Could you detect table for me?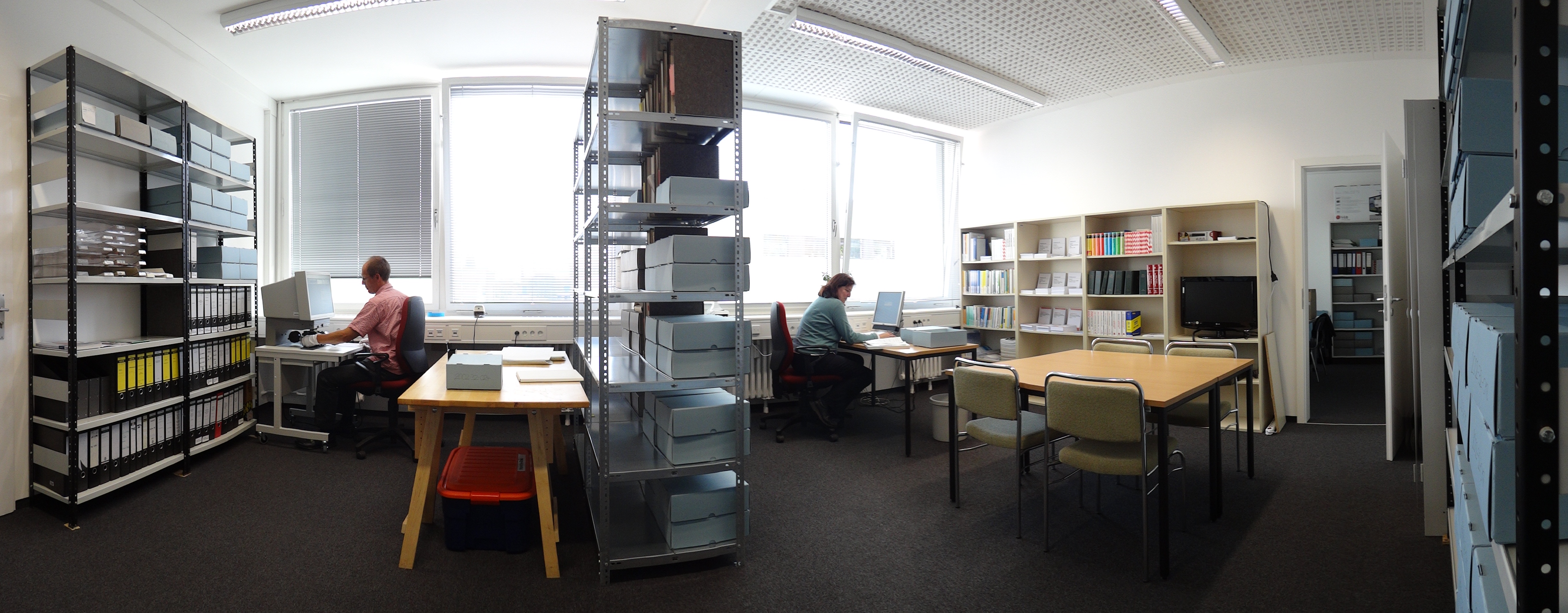
Detection result: locate(302, 111, 399, 185).
